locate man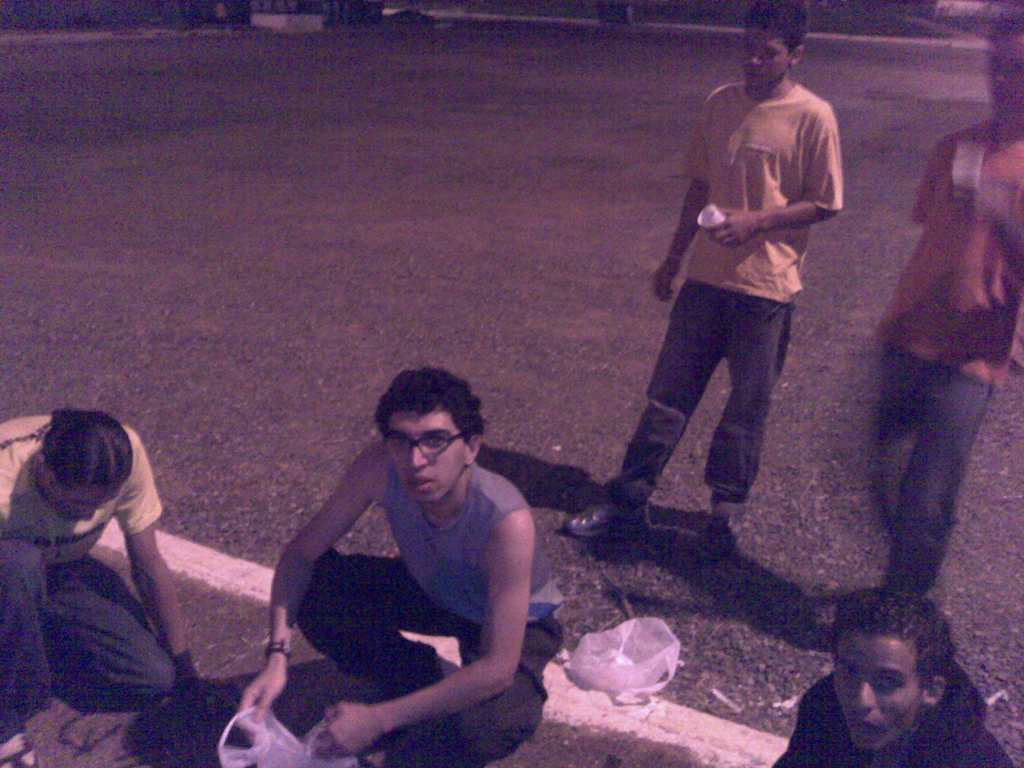
770:586:1015:767
